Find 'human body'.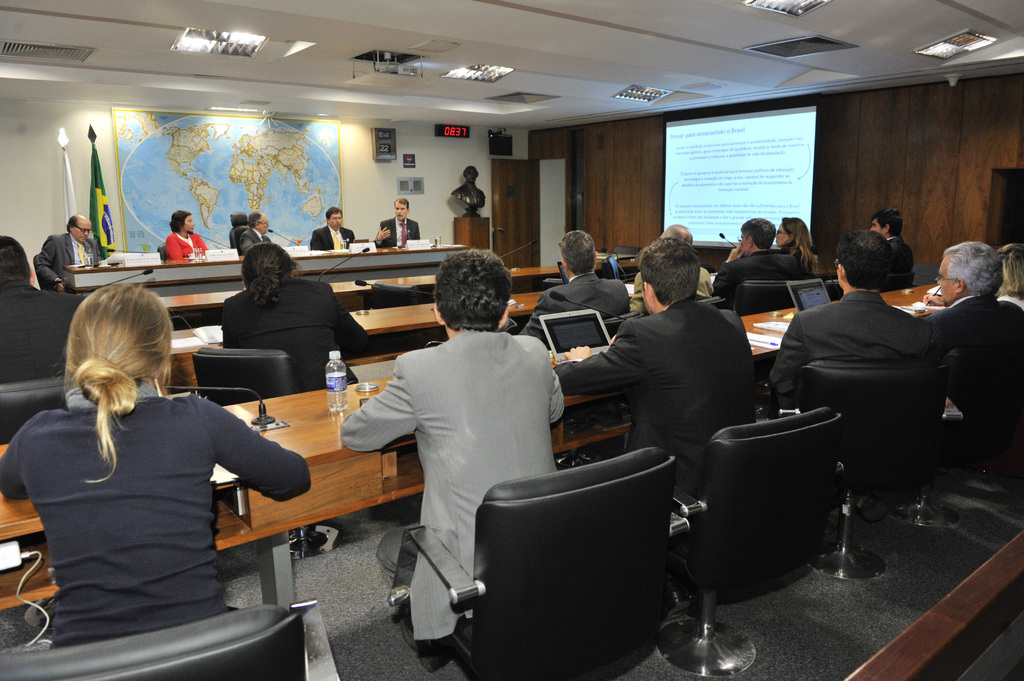
crop(309, 209, 353, 250).
